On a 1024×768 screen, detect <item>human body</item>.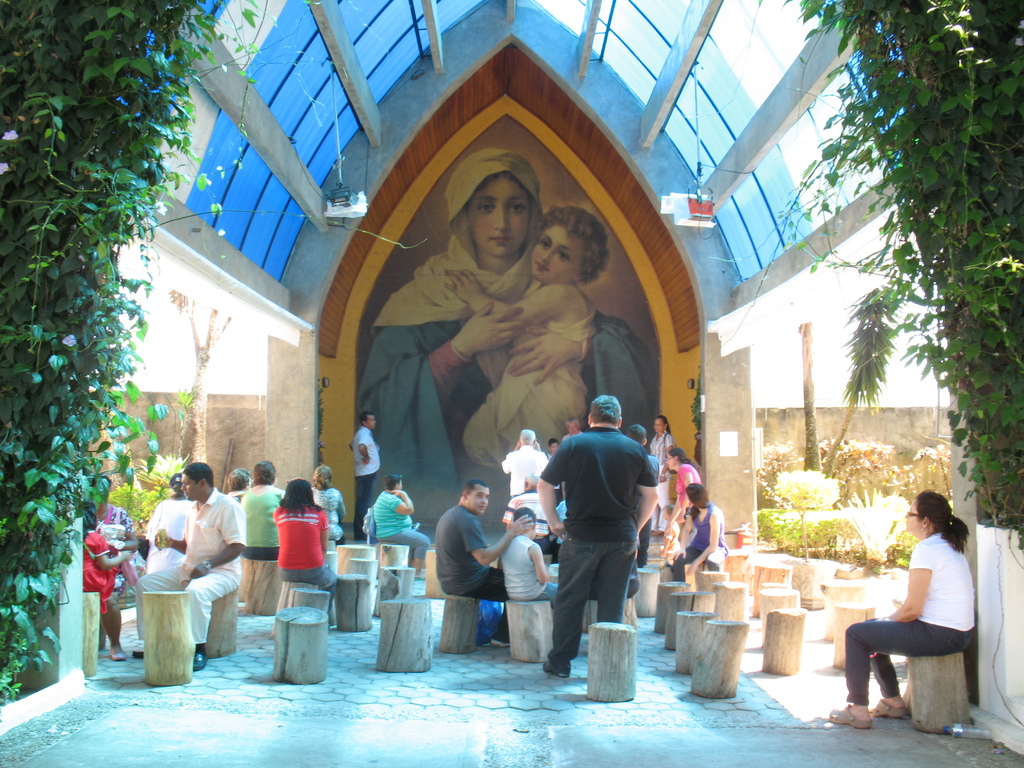
(x1=145, y1=475, x2=194, y2=574).
